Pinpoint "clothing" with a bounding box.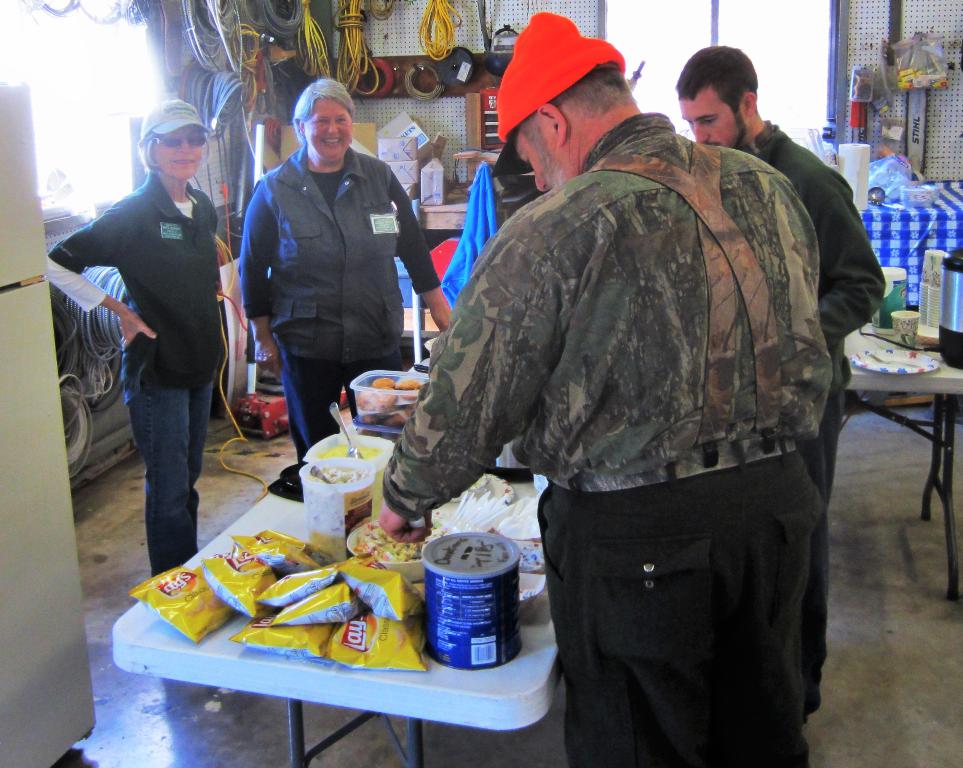
select_region(747, 125, 881, 502).
